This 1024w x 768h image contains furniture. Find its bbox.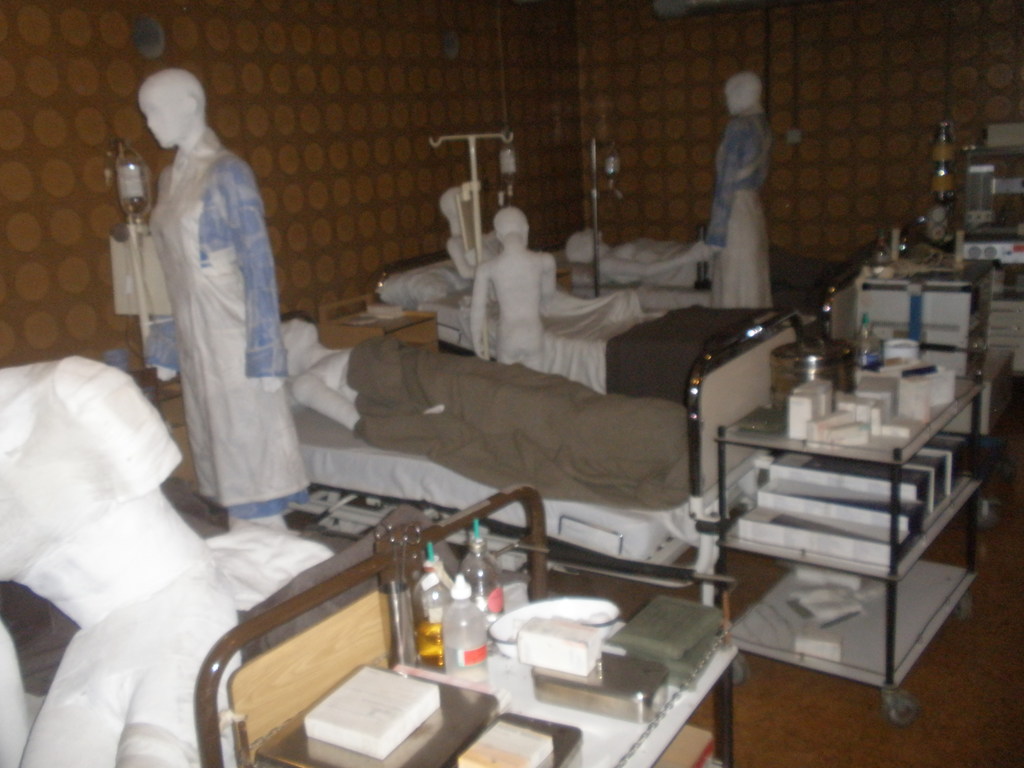
[left=550, top=237, right=881, bottom=305].
